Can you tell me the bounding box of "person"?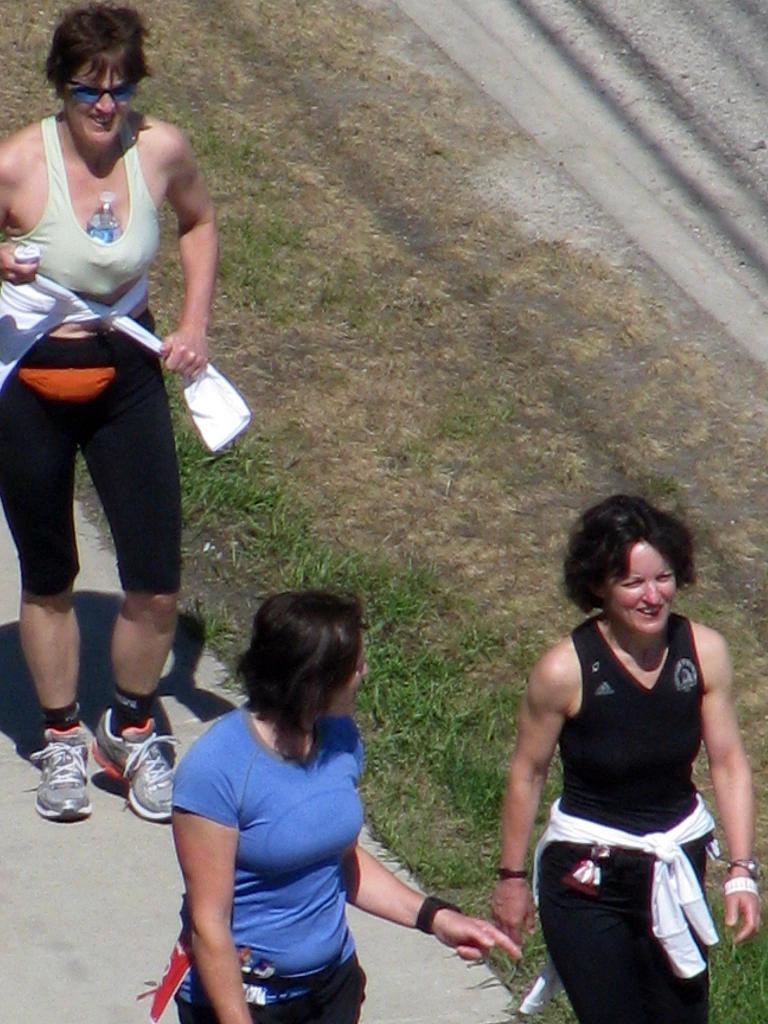
bbox(492, 495, 763, 1023).
